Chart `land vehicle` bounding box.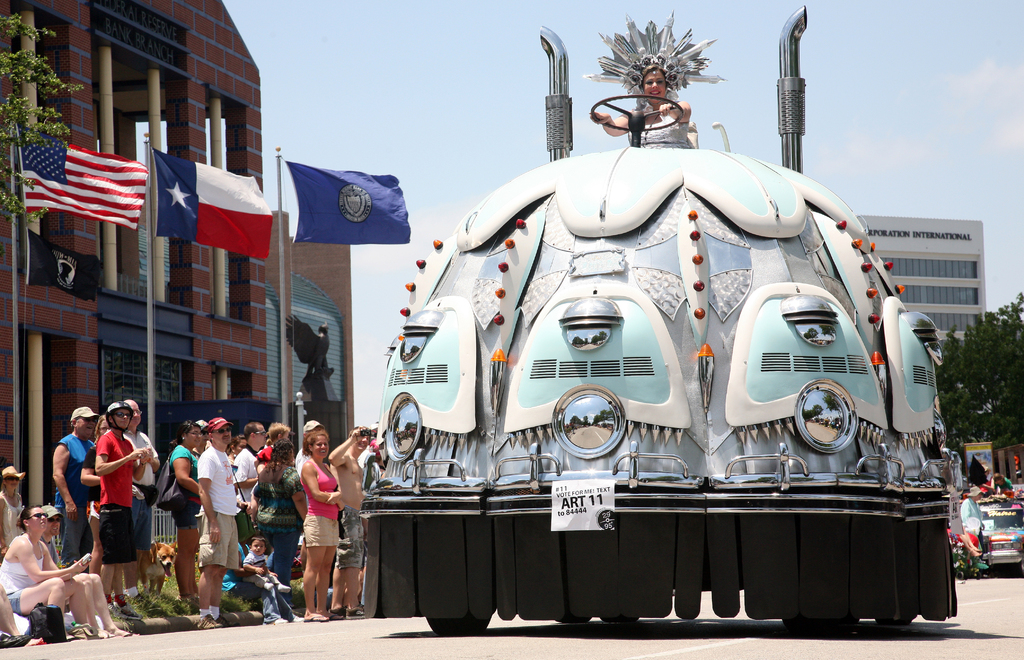
Charted: <region>360, 7, 957, 636</region>.
